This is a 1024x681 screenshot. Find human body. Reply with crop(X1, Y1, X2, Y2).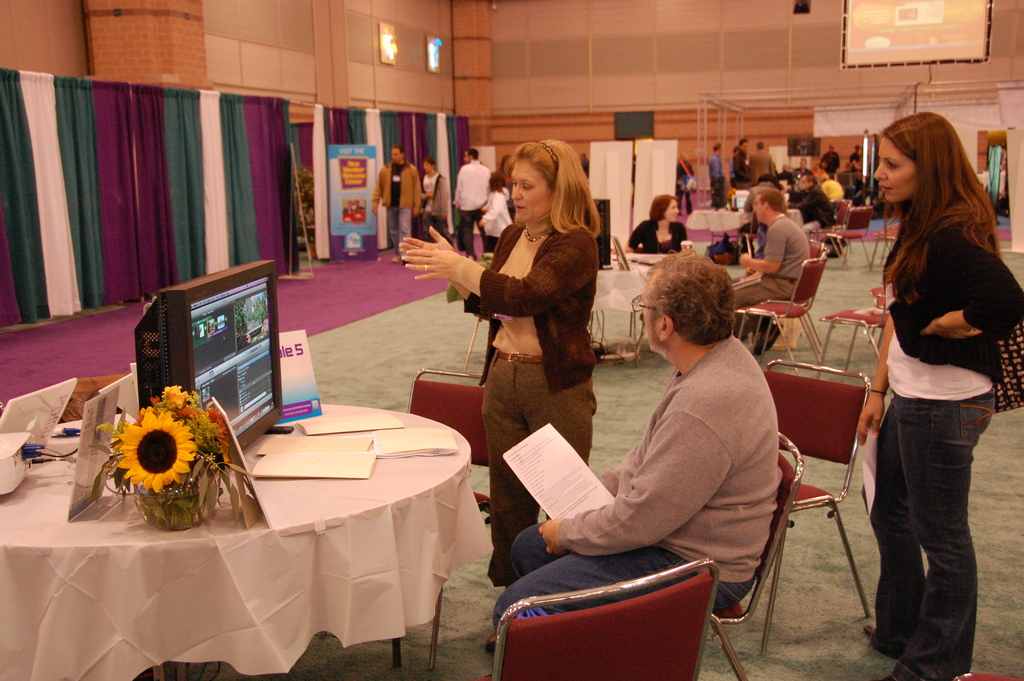
crop(450, 120, 619, 522).
